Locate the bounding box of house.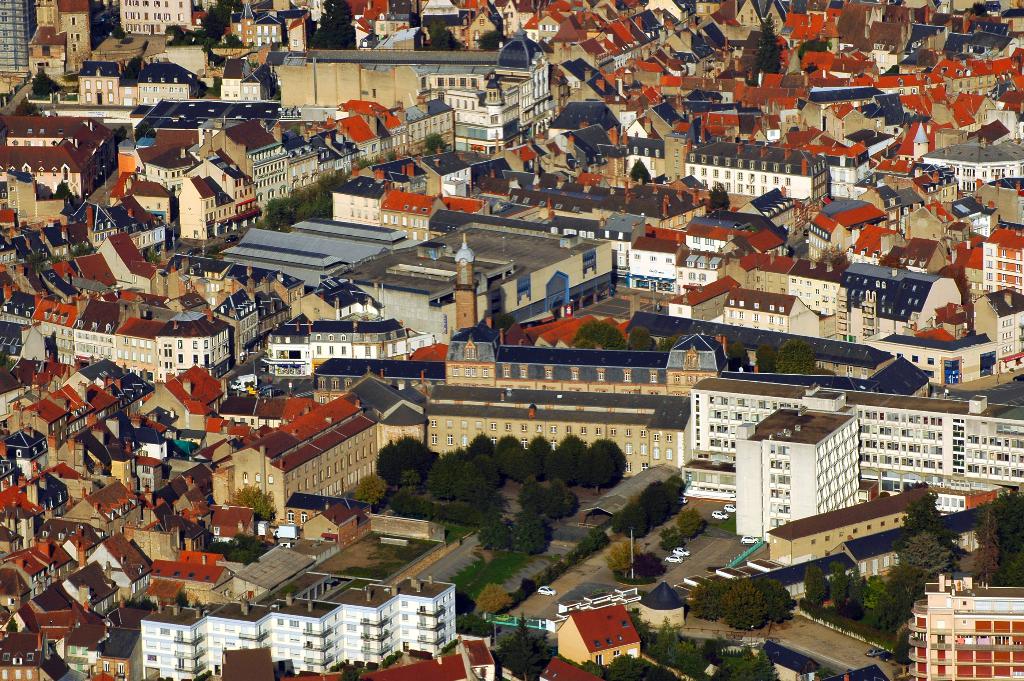
Bounding box: [x1=215, y1=389, x2=384, y2=523].
